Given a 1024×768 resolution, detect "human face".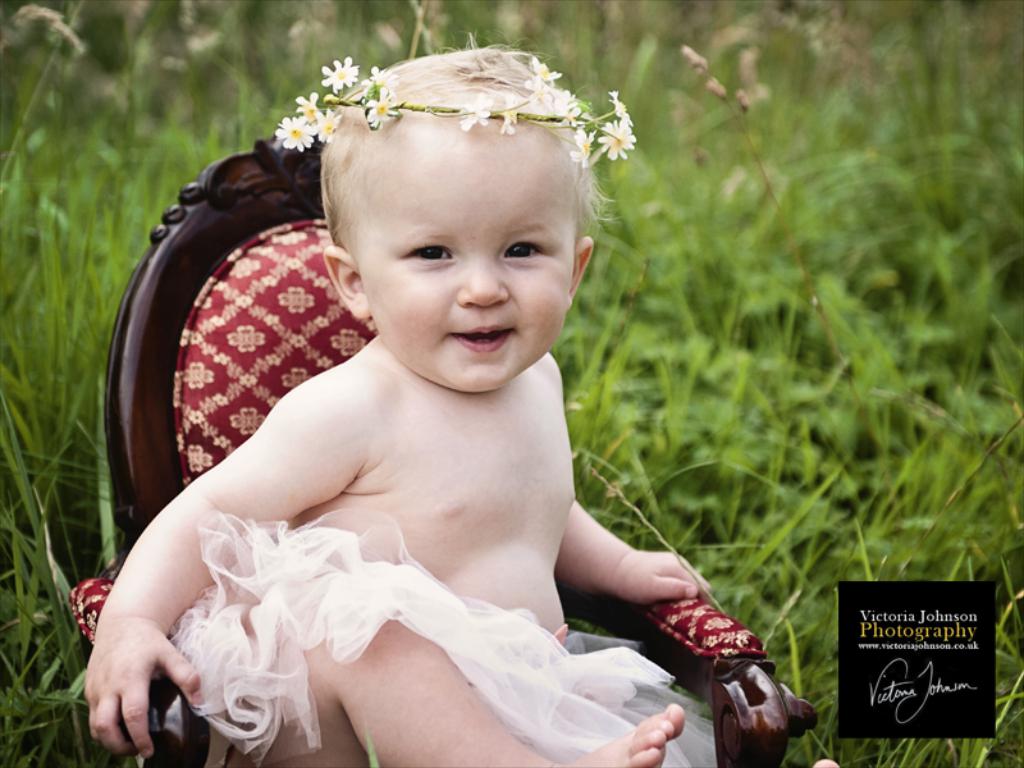
box(351, 108, 585, 389).
